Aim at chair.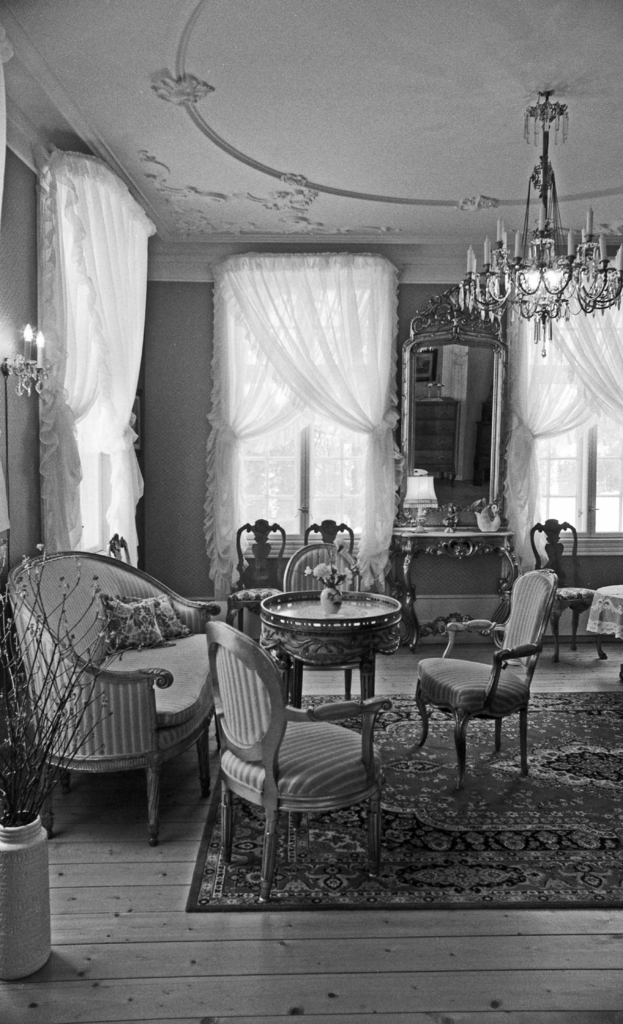
Aimed at {"left": 307, "top": 515, "right": 353, "bottom": 566}.
